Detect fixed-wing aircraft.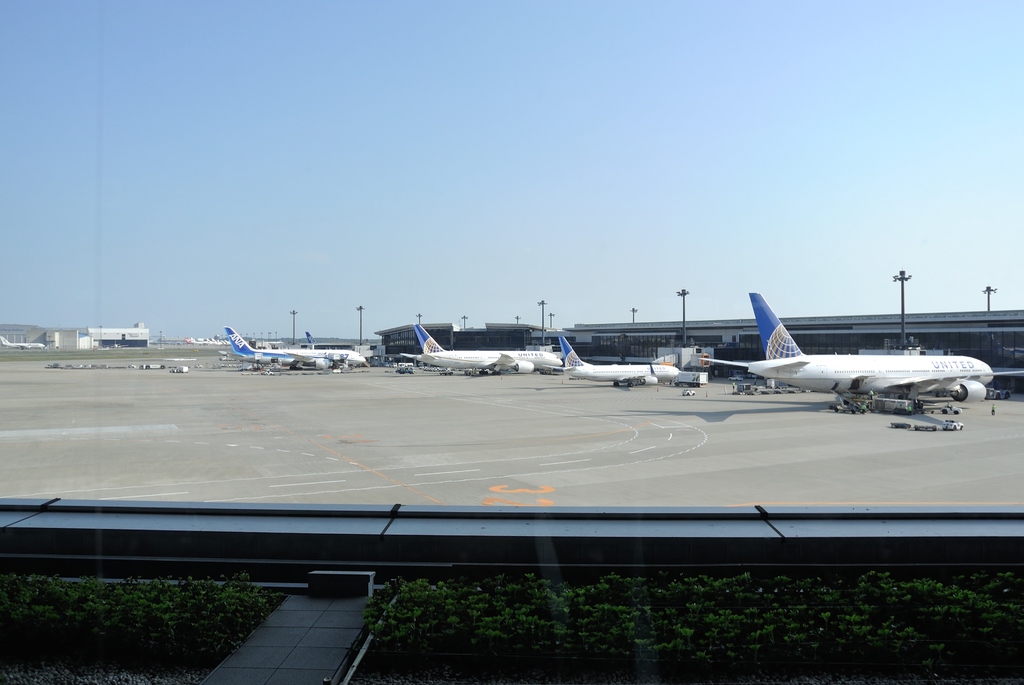
Detected at crop(216, 321, 370, 372).
